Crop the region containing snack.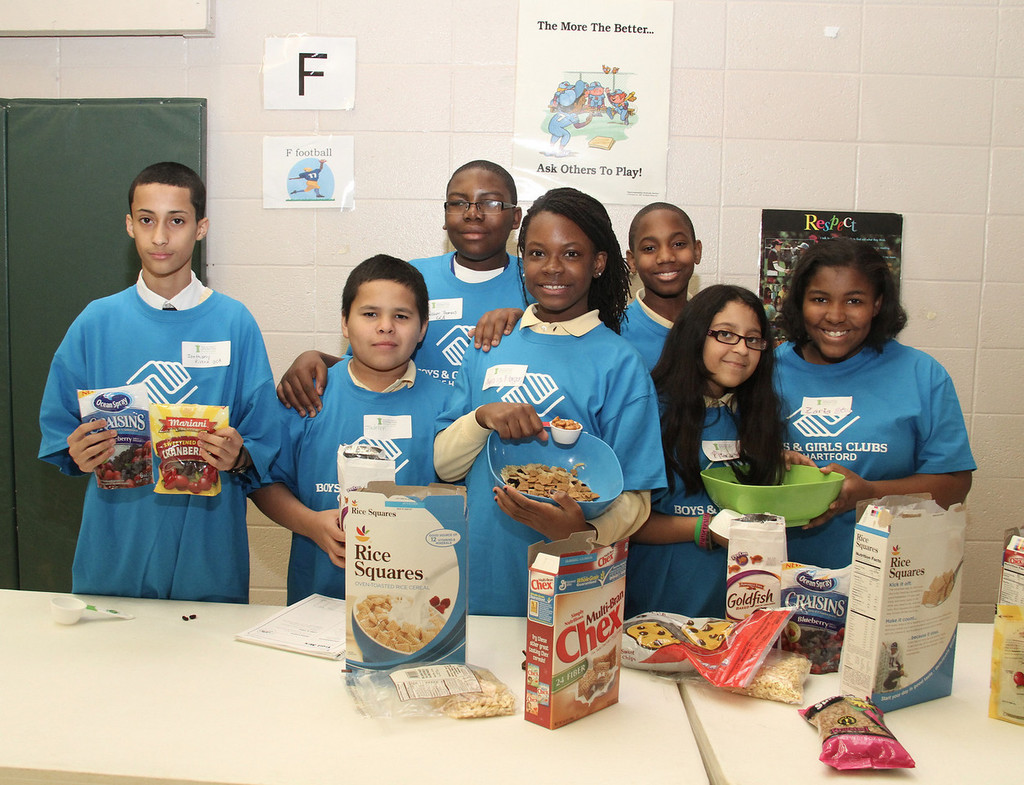
Crop region: {"x1": 430, "y1": 668, "x2": 515, "y2": 722}.
